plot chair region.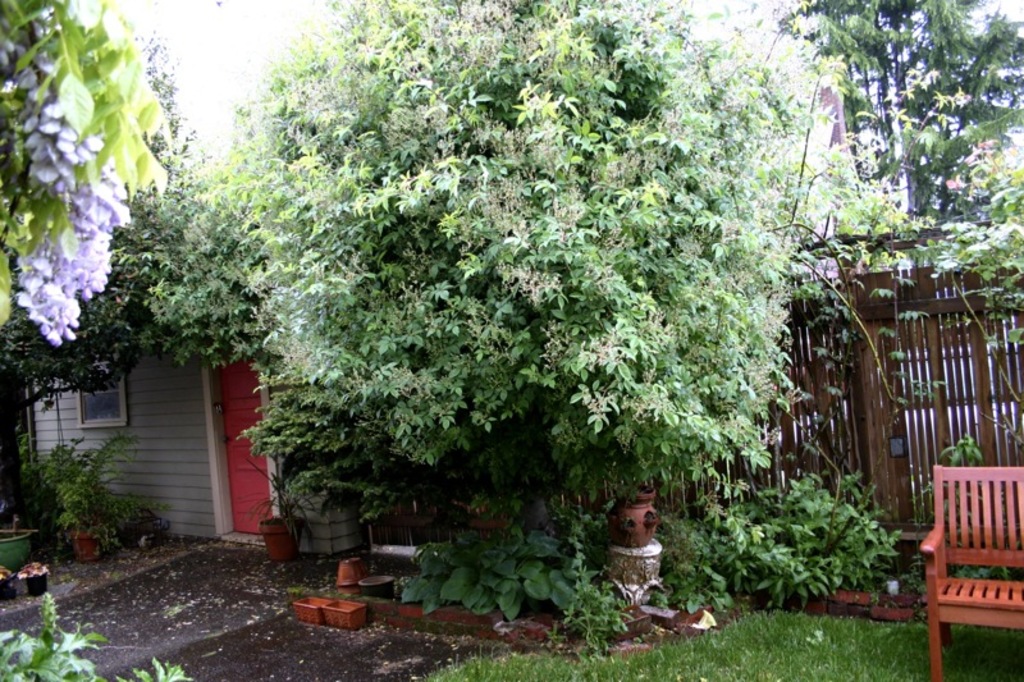
Plotted at x1=918, y1=461, x2=1023, y2=681.
